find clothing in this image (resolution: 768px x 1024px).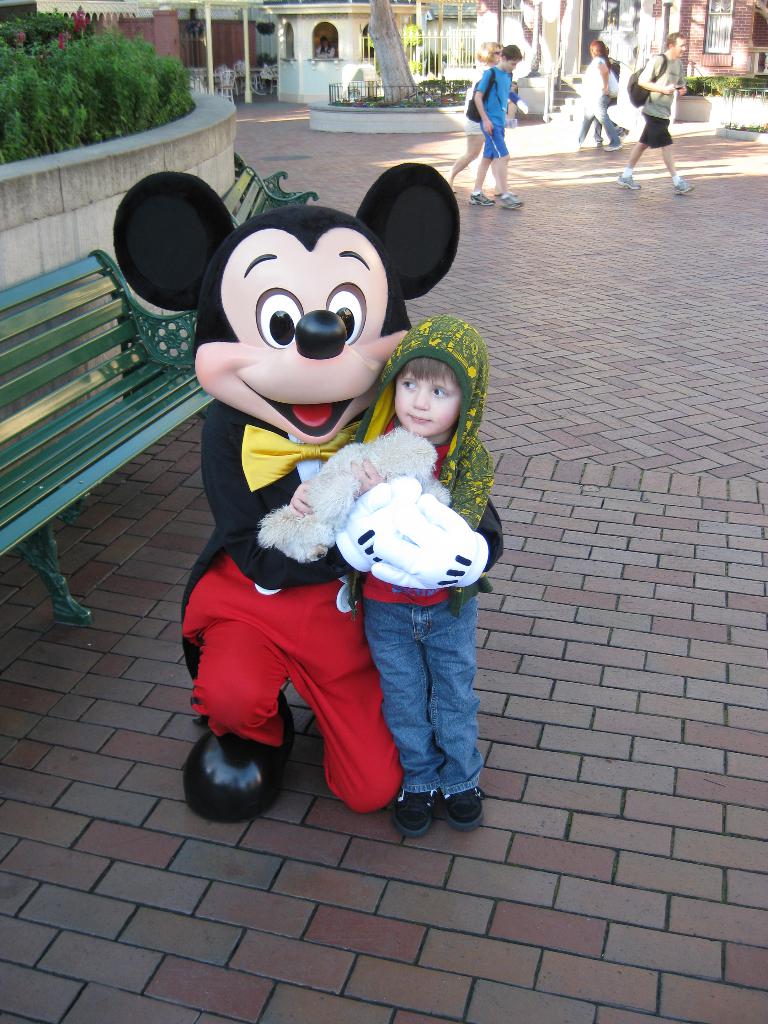
left=636, top=106, right=675, bottom=136.
